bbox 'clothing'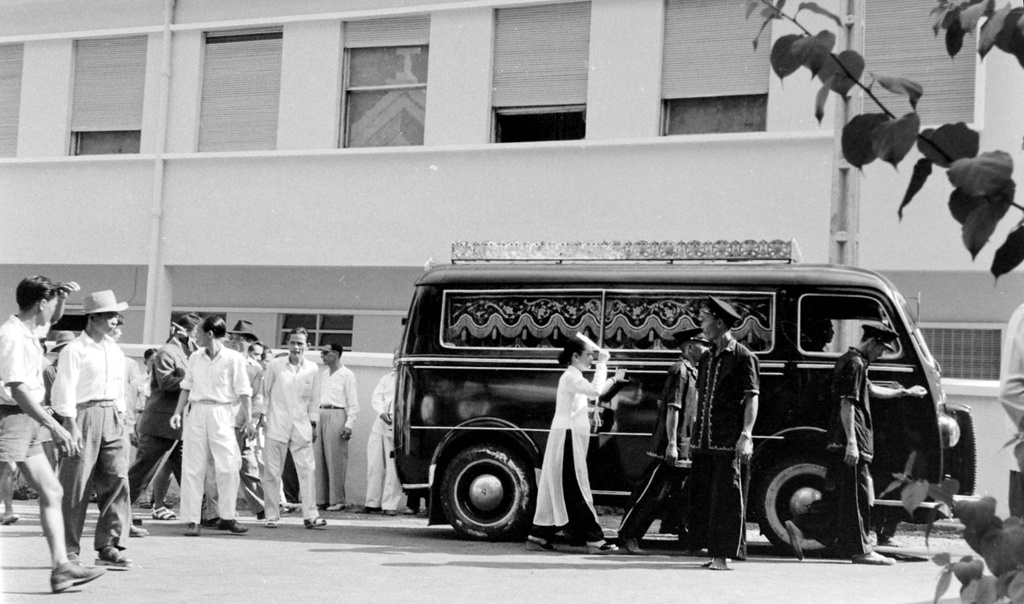
rect(320, 363, 359, 509)
